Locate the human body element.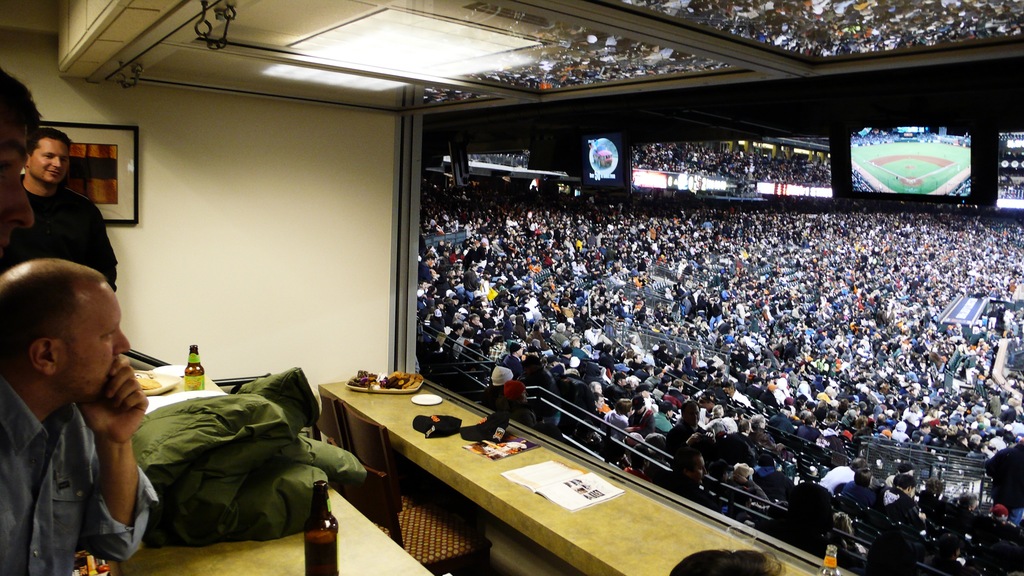
Element bbox: [635,339,645,360].
